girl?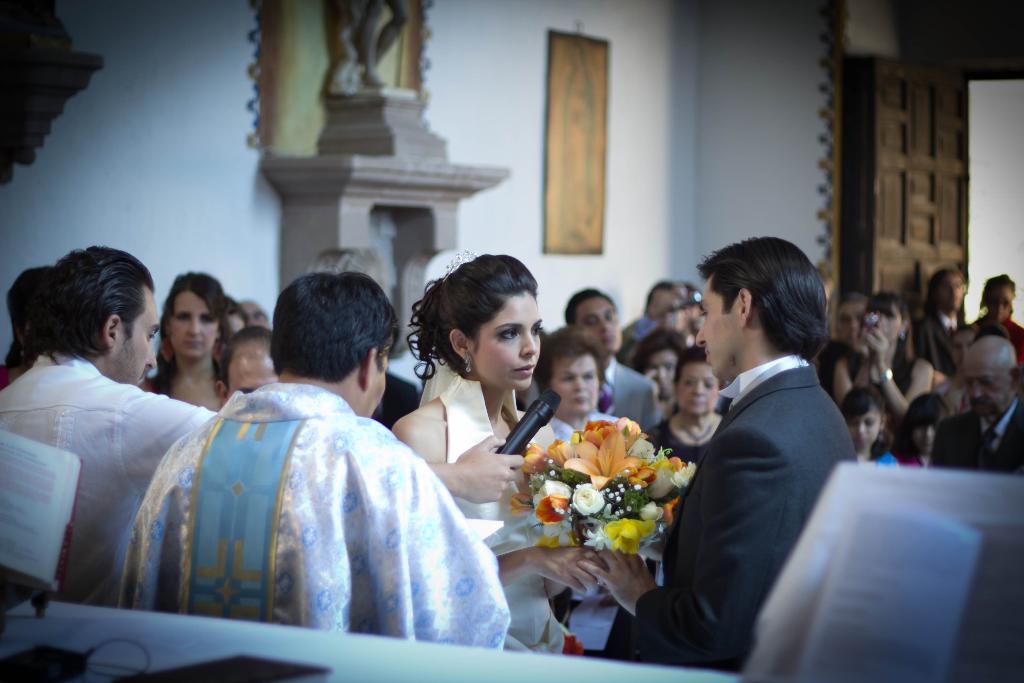
bbox(388, 248, 604, 654)
